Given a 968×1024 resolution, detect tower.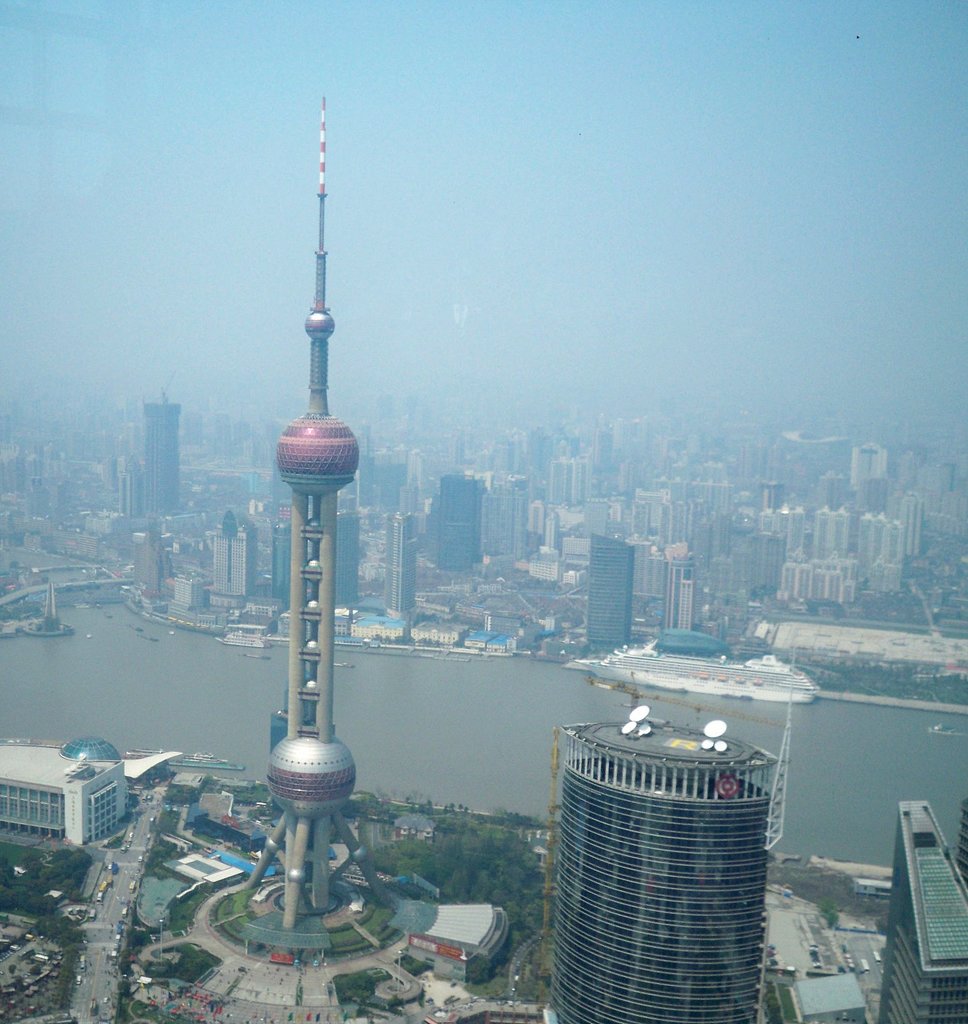
(left=436, top=481, right=478, bottom=564).
